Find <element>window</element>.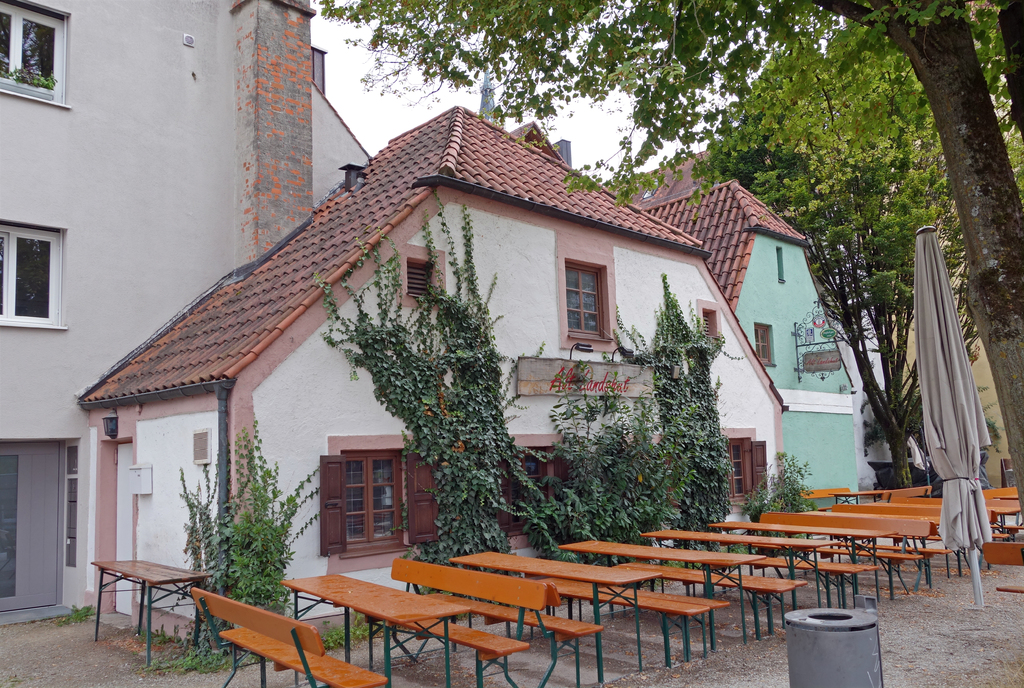
[705, 310, 721, 340].
